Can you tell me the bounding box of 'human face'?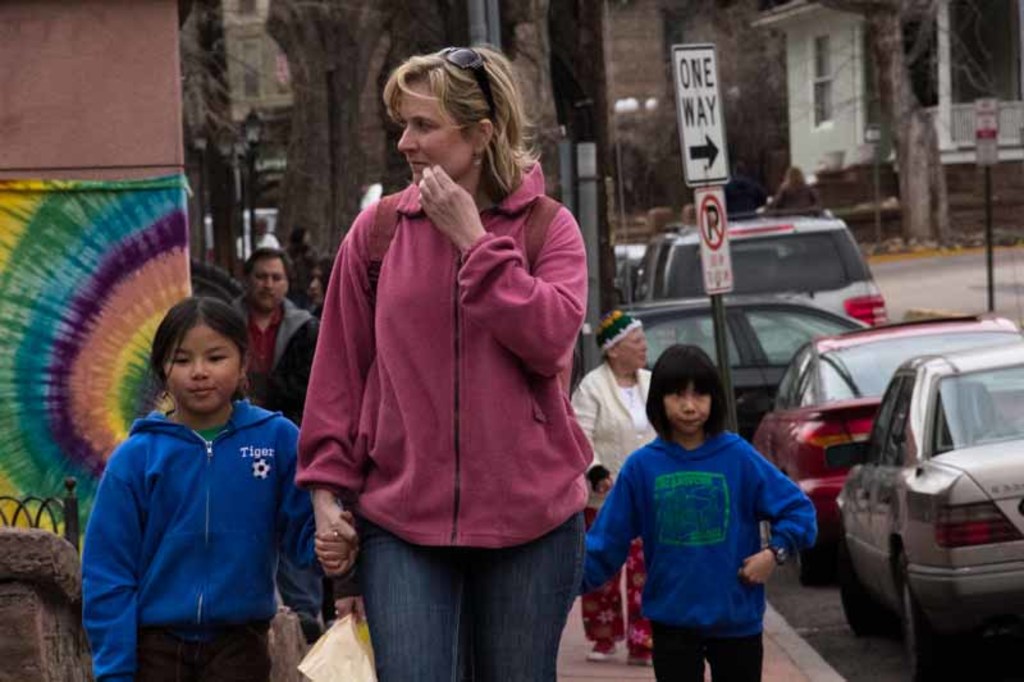
x1=397 y1=78 x2=474 y2=184.
